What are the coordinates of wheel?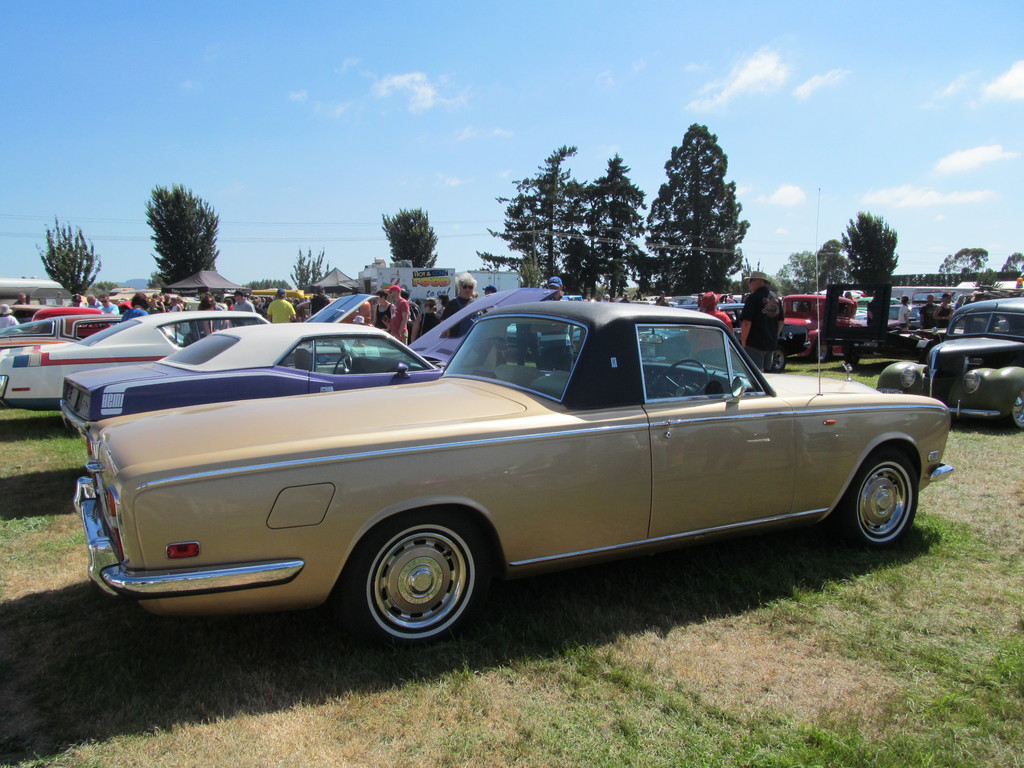
x1=1006 y1=391 x2=1022 y2=428.
